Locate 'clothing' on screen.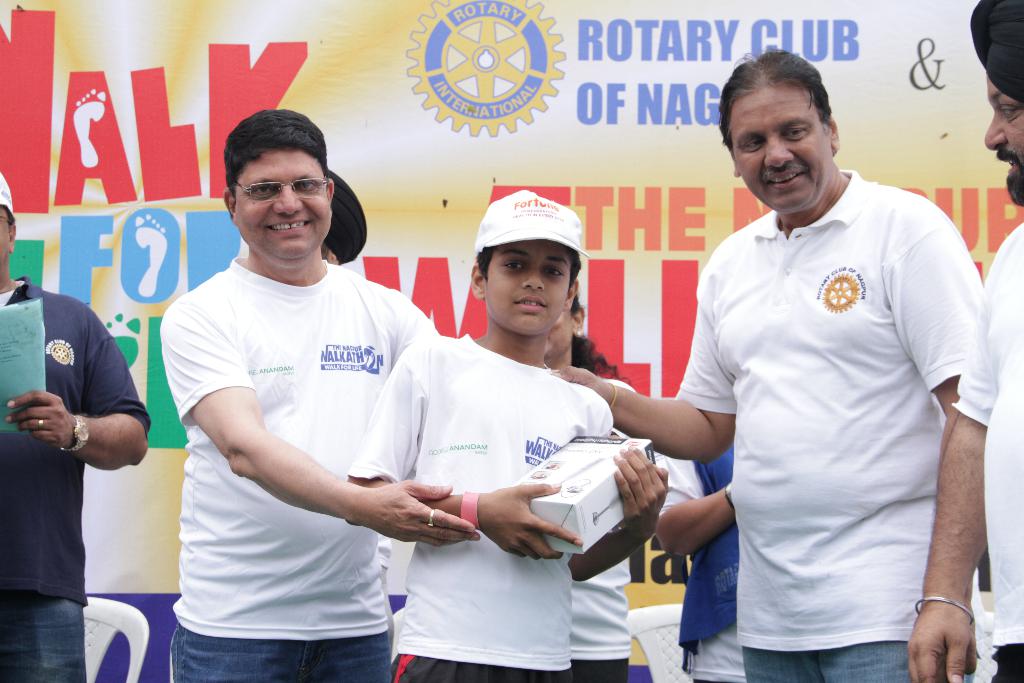
On screen at (566,378,628,682).
